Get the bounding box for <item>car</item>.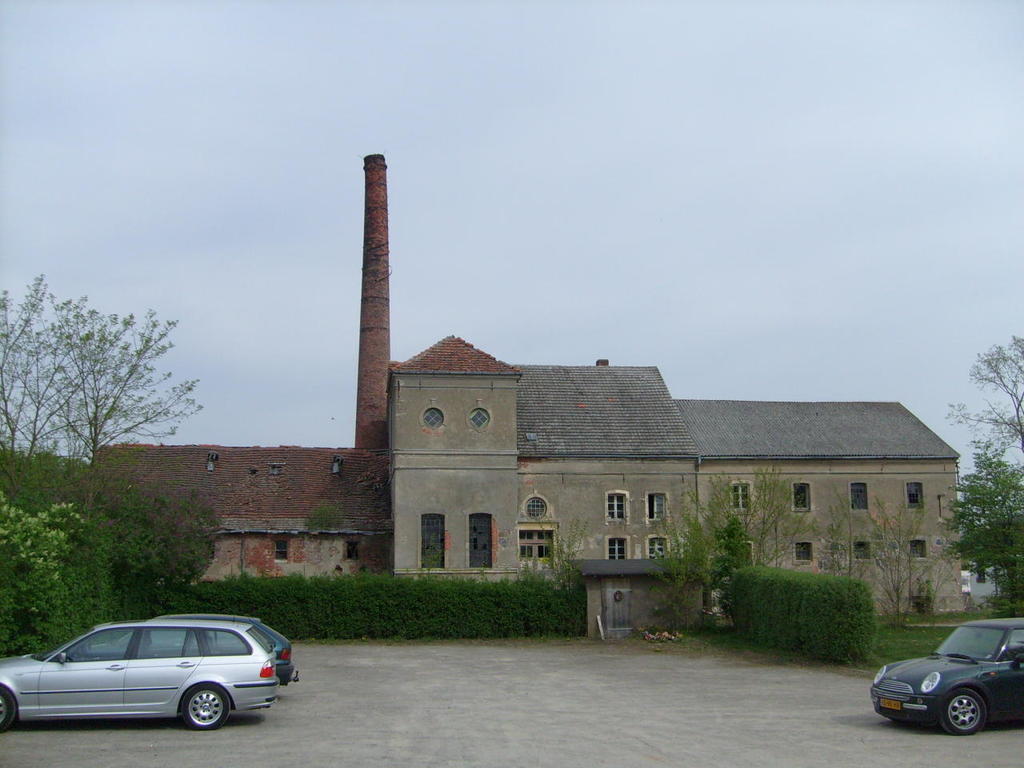
bbox=(0, 618, 285, 727).
